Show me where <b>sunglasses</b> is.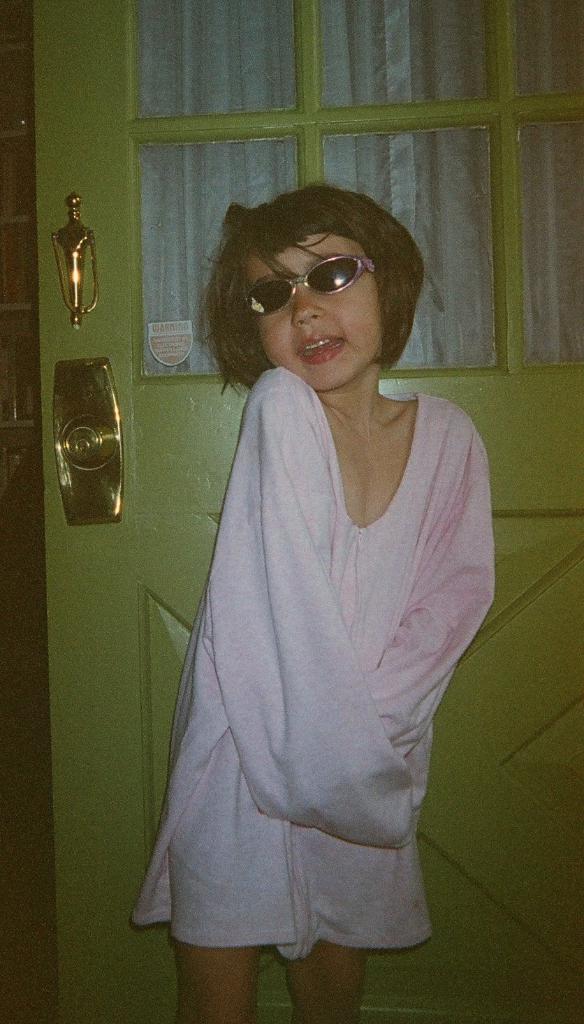
<b>sunglasses</b> is at bbox=(244, 252, 382, 314).
